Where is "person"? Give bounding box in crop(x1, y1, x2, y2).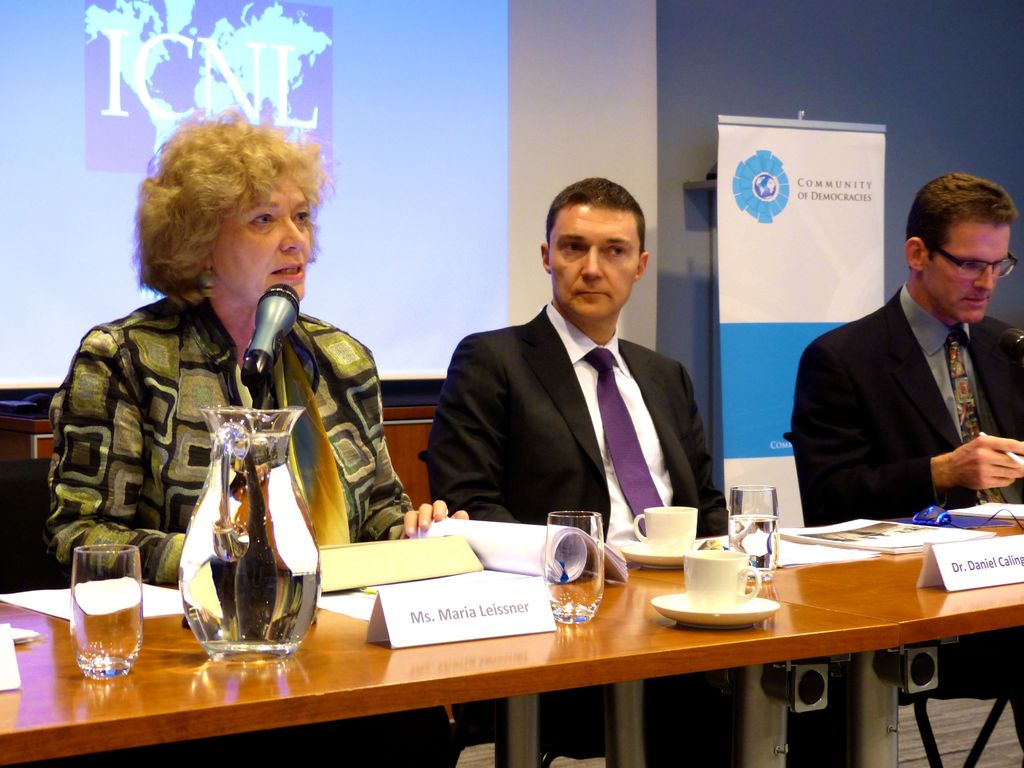
crop(40, 109, 472, 767).
